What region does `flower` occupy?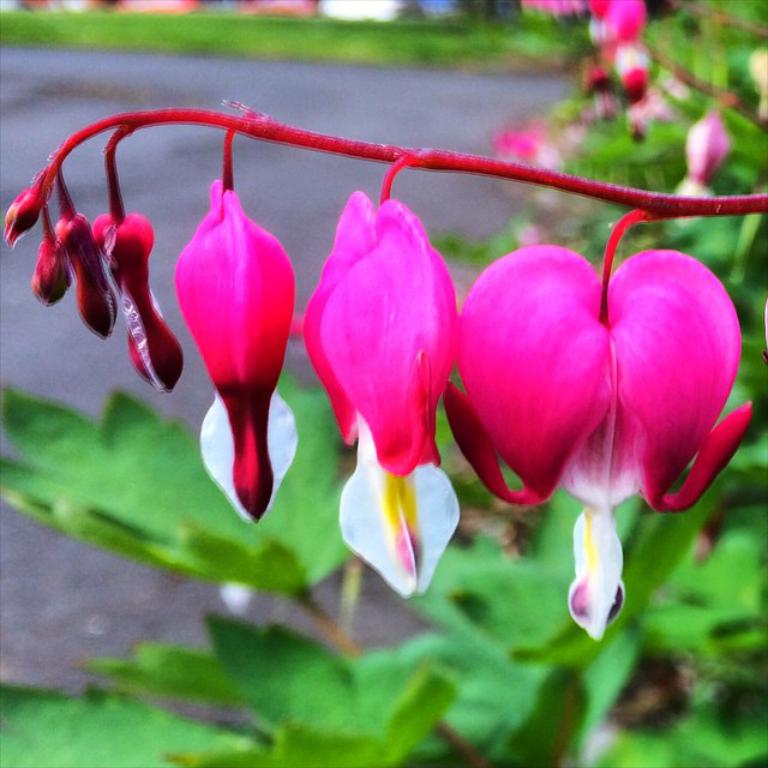
{"left": 26, "top": 229, "right": 72, "bottom": 302}.
